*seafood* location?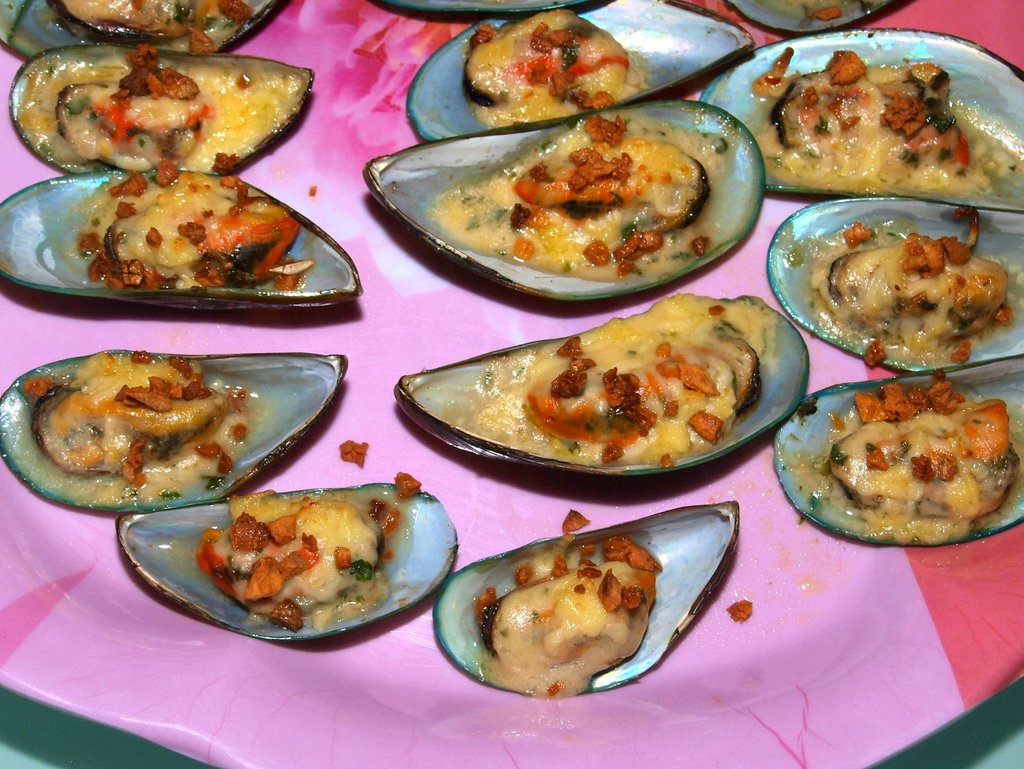
(0, 170, 360, 306)
